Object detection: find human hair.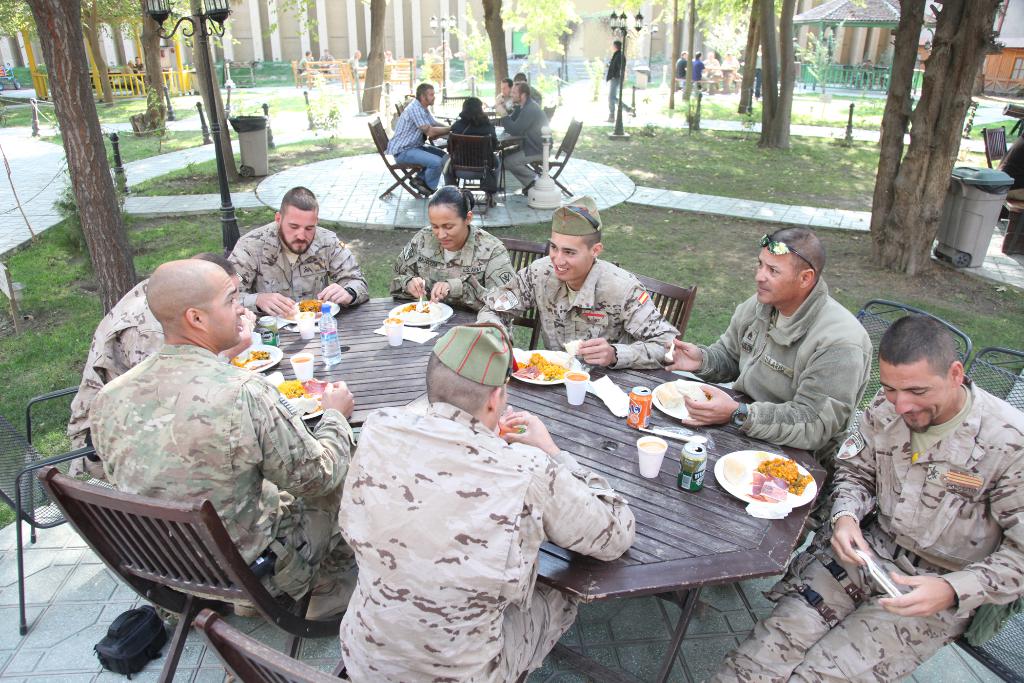
583, 233, 601, 249.
